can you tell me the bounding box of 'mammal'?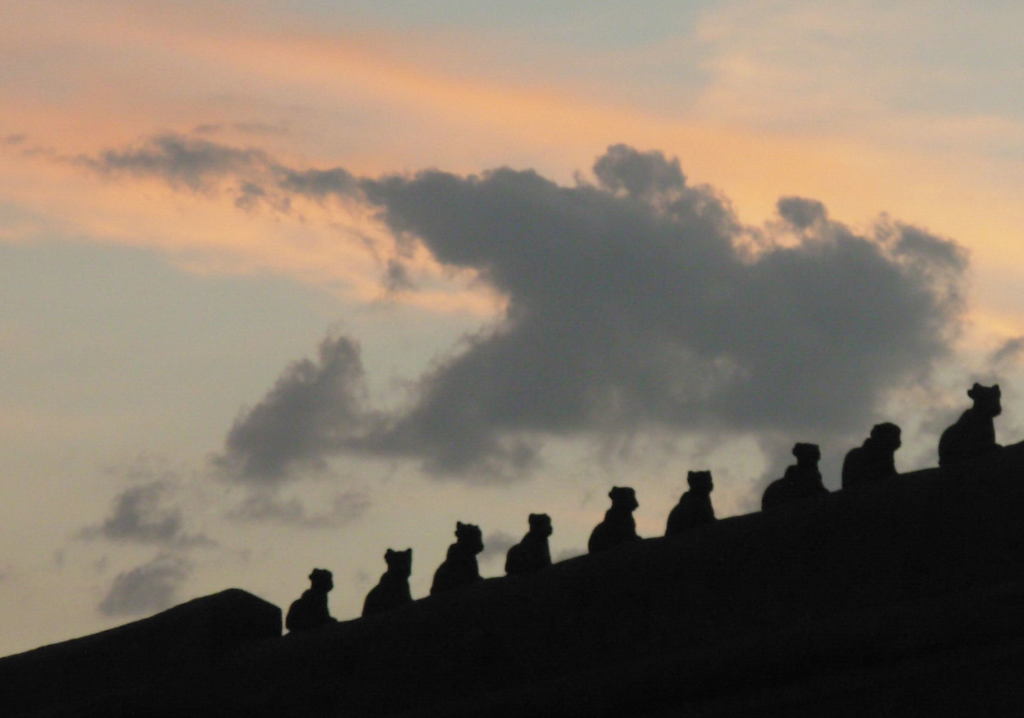
[x1=937, y1=382, x2=1008, y2=464].
